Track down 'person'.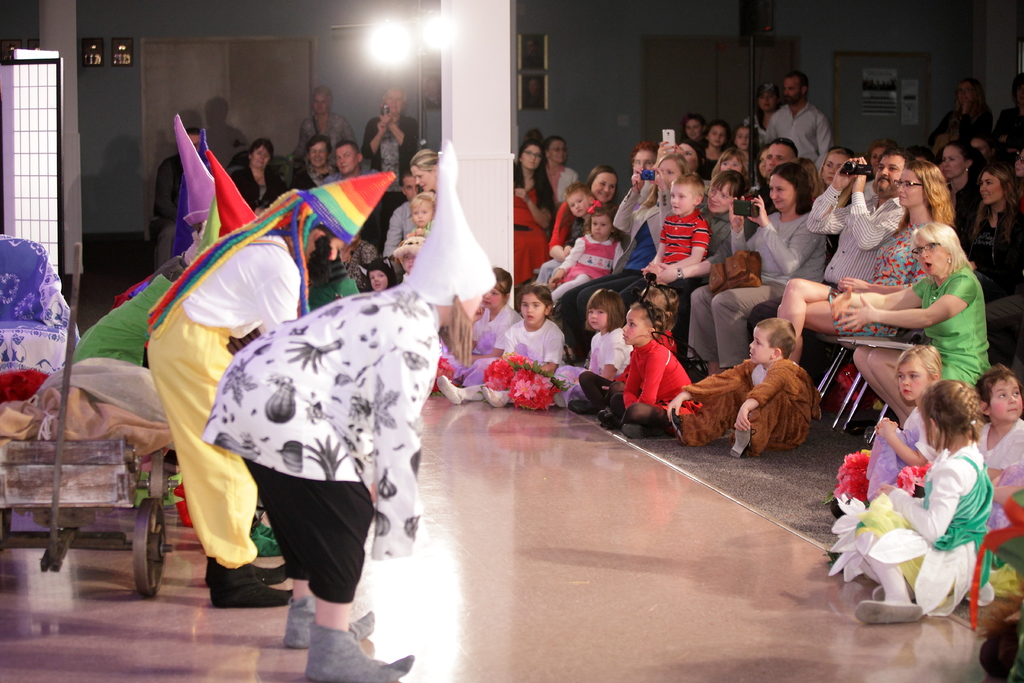
Tracked to locate(545, 208, 623, 310).
